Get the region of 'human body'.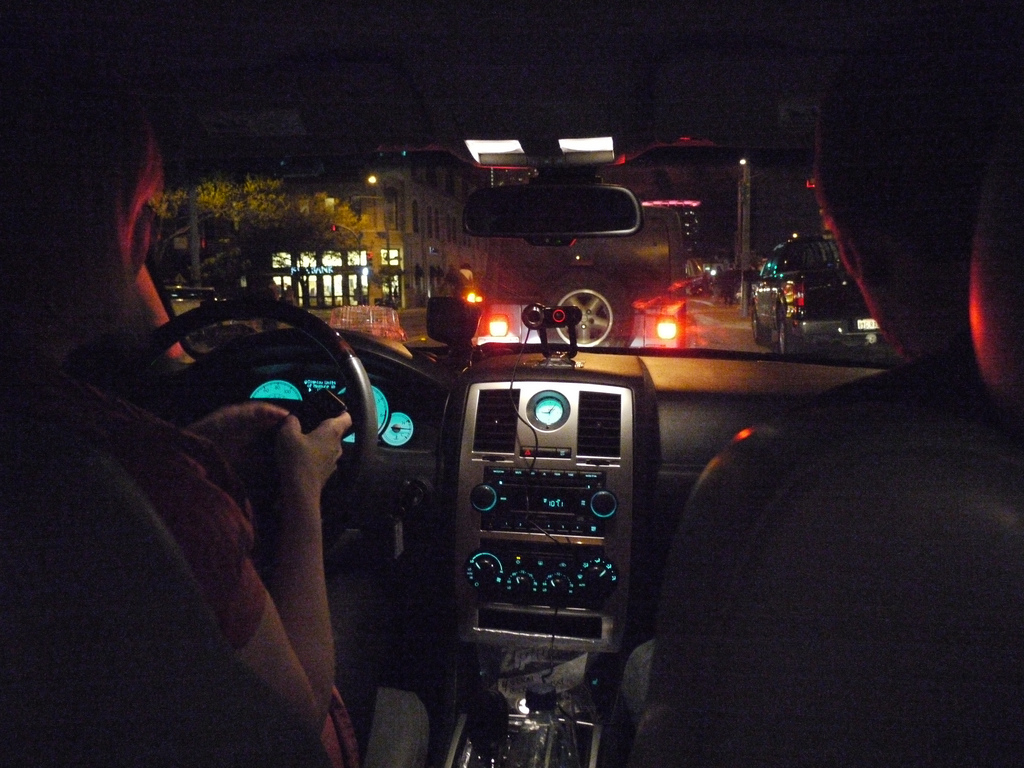
<bbox>0, 27, 351, 767</bbox>.
